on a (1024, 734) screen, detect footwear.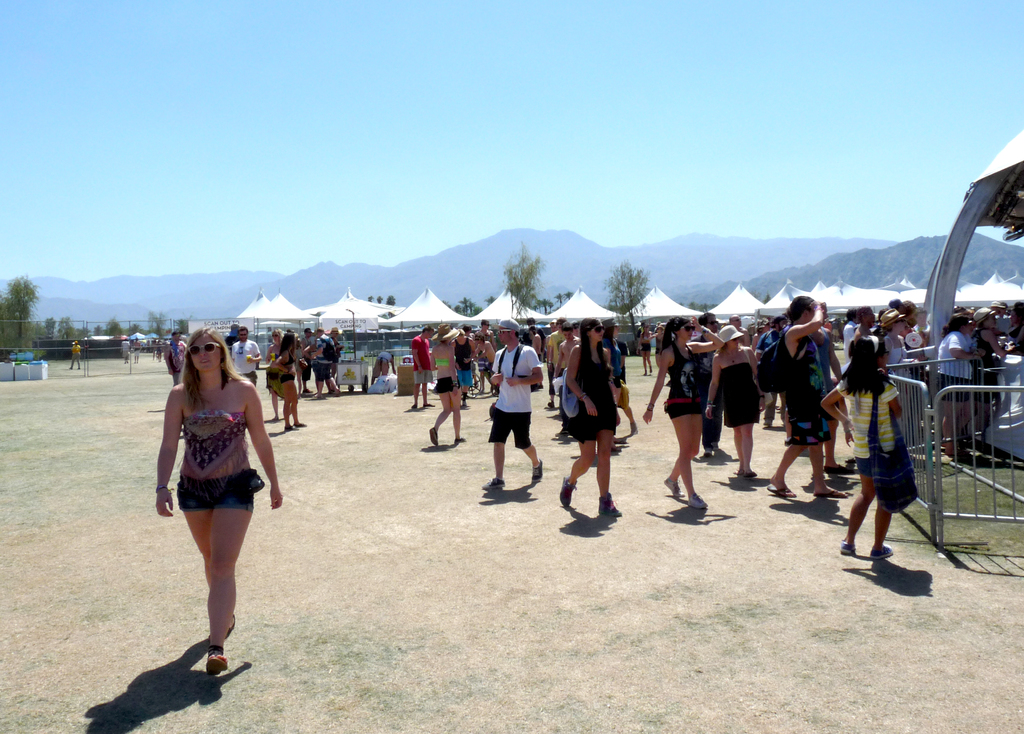
l=596, t=493, r=620, b=518.
